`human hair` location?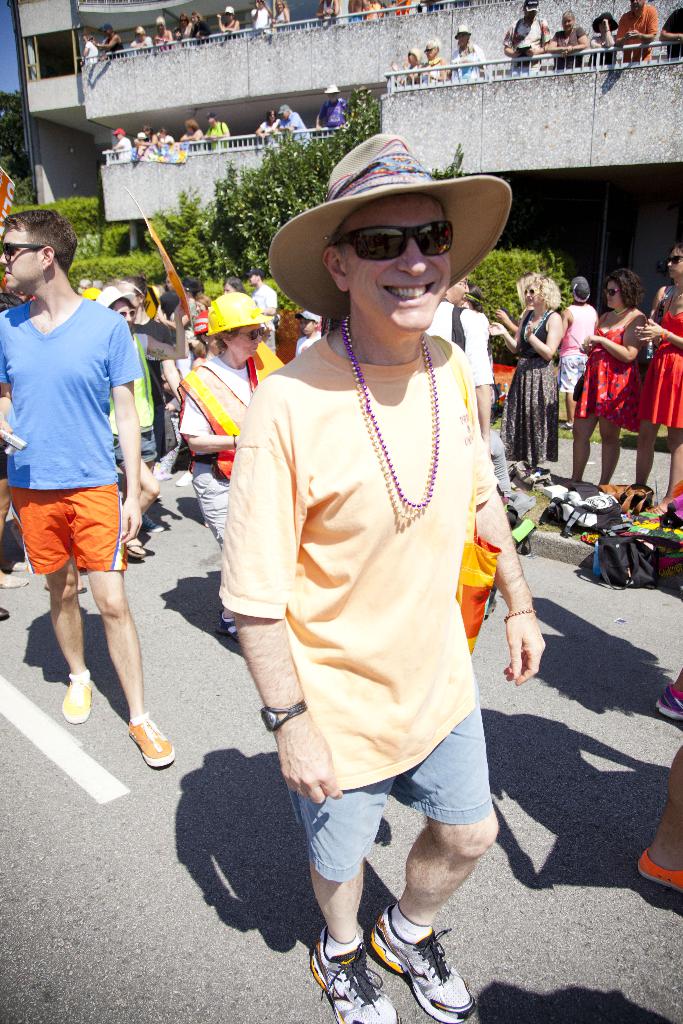
l=226, t=277, r=247, b=294
